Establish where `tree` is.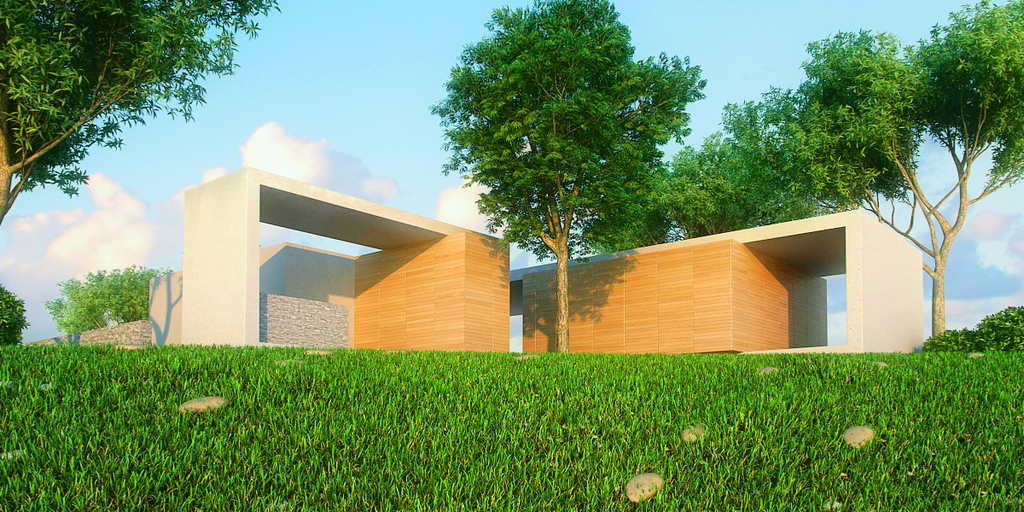
Established at BBox(0, 284, 38, 360).
